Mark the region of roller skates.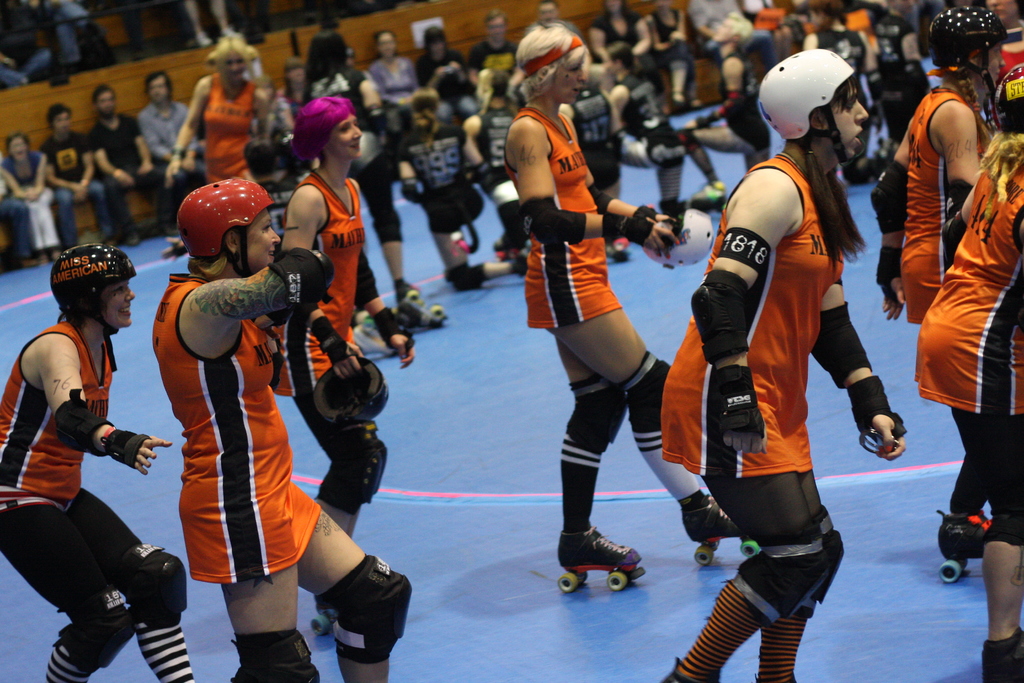
Region: select_region(680, 494, 764, 569).
